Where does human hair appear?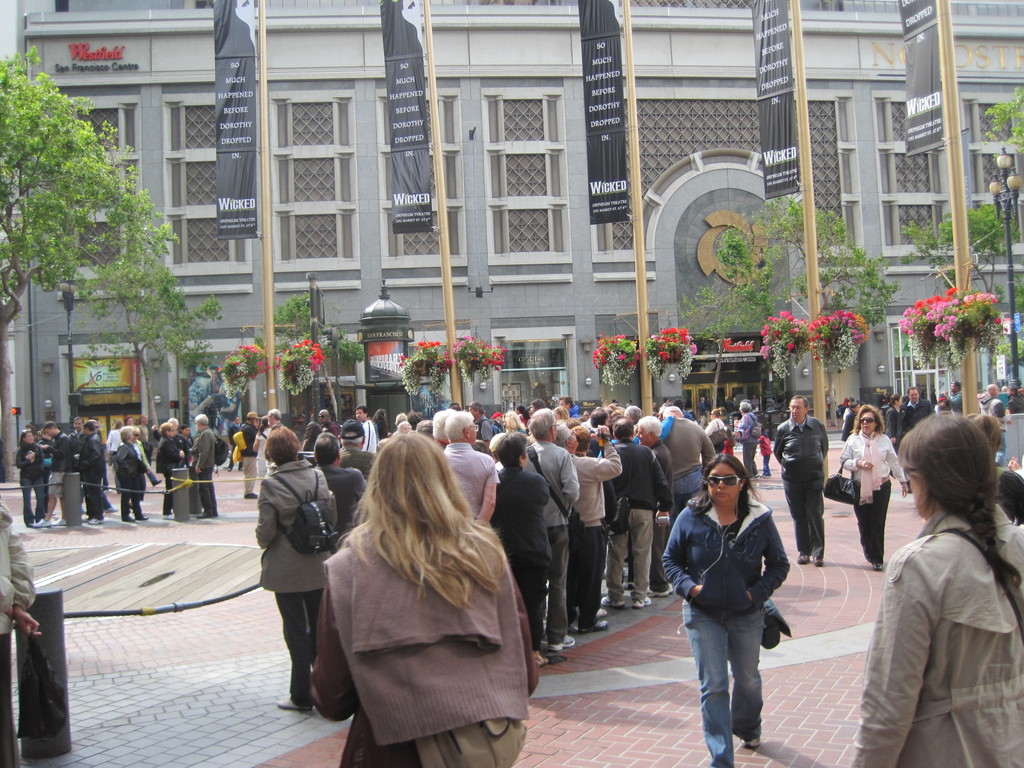
Appears at 132:426:139:436.
